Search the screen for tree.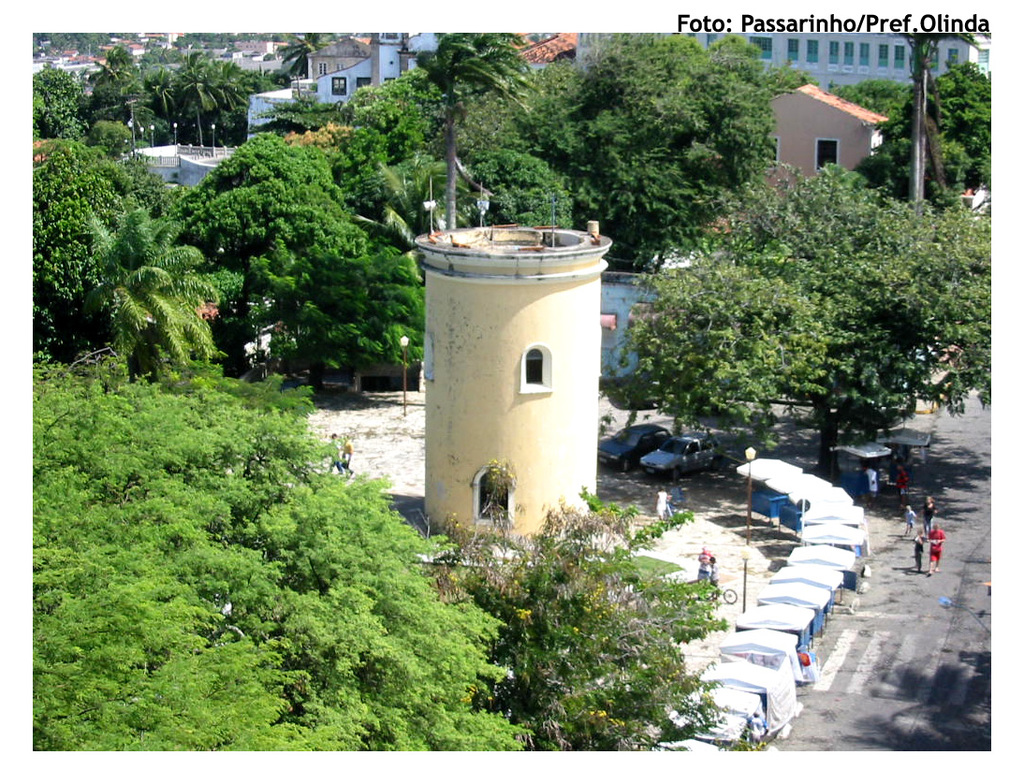
Found at (28,57,87,148).
